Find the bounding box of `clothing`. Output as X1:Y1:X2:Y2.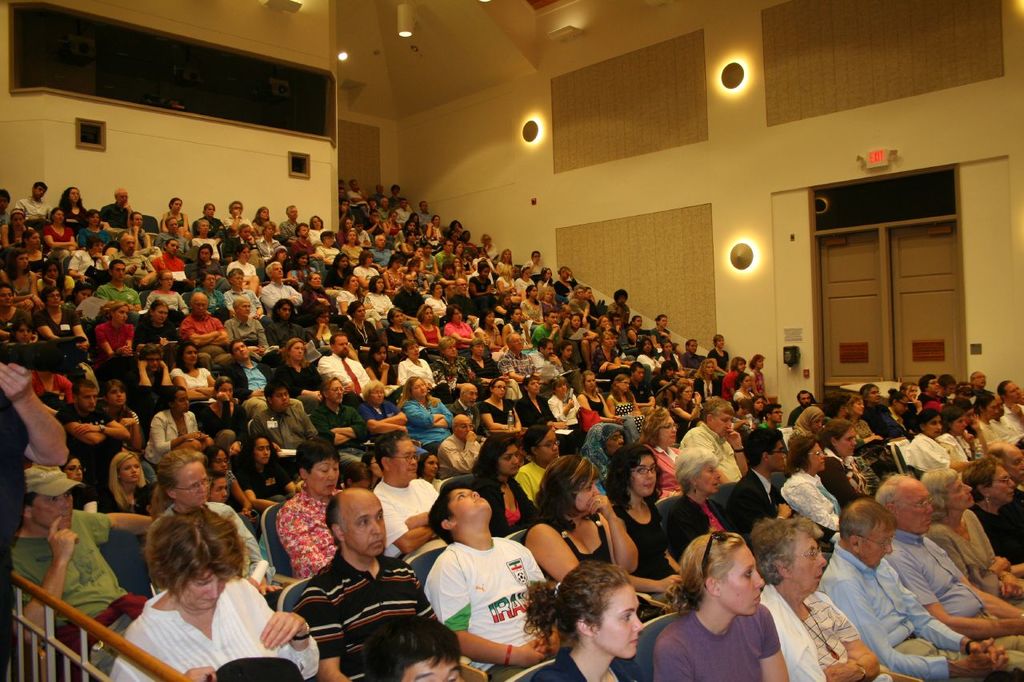
80:228:113:250.
